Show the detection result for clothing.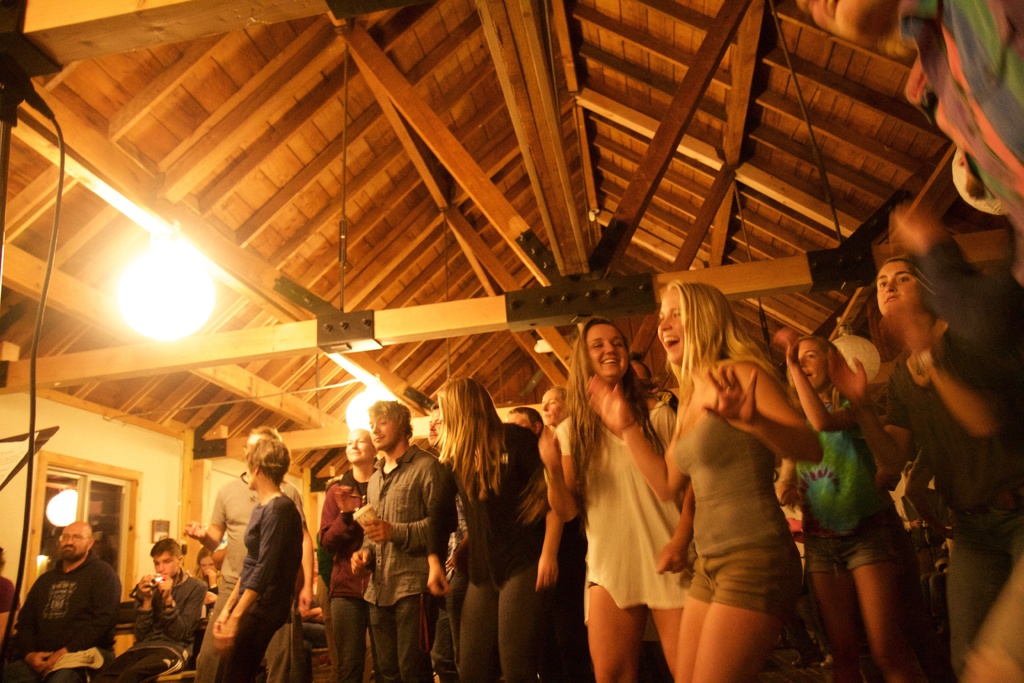
<region>665, 357, 801, 614</region>.
